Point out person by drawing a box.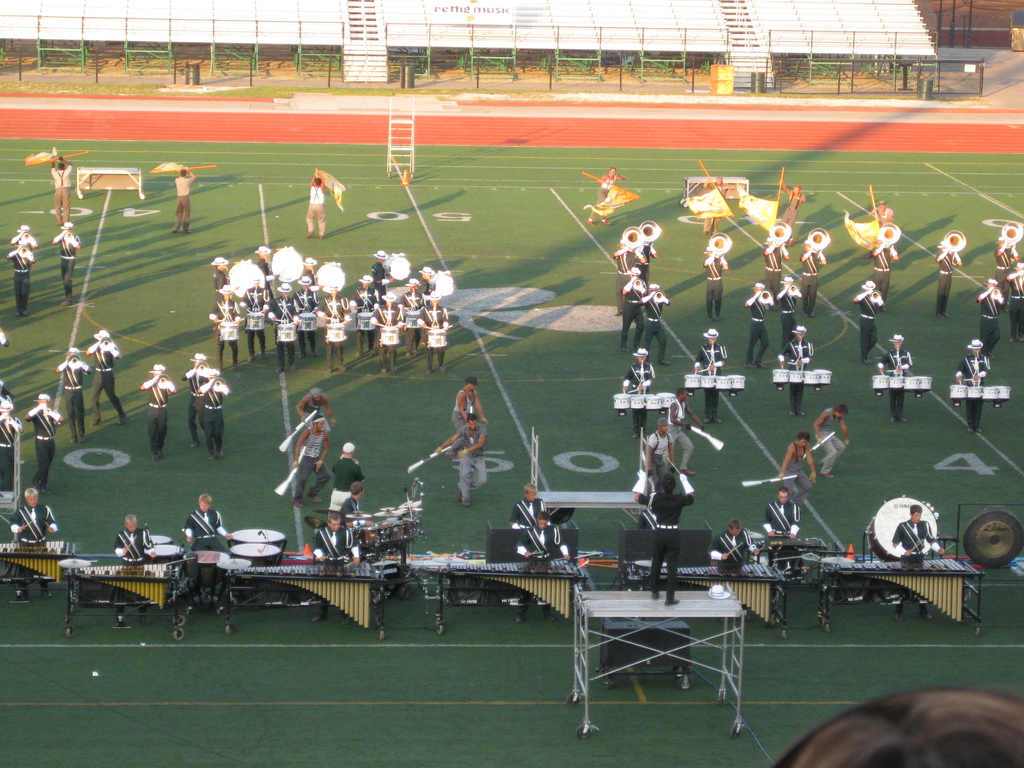
bbox(758, 232, 794, 305).
